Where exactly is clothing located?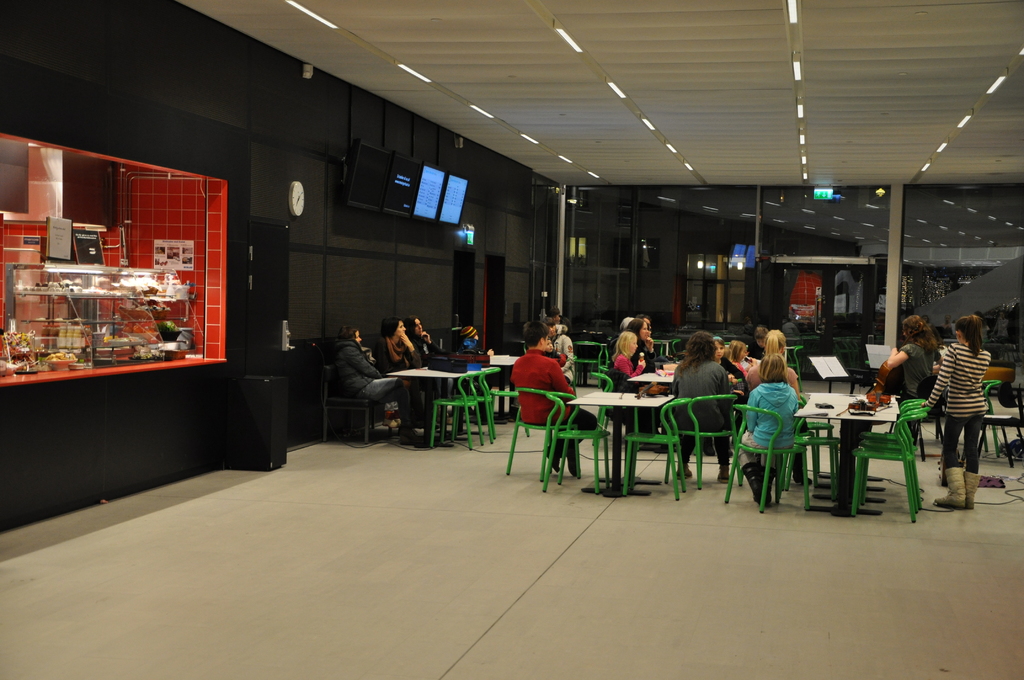
Its bounding box is x1=342 y1=348 x2=419 y2=428.
